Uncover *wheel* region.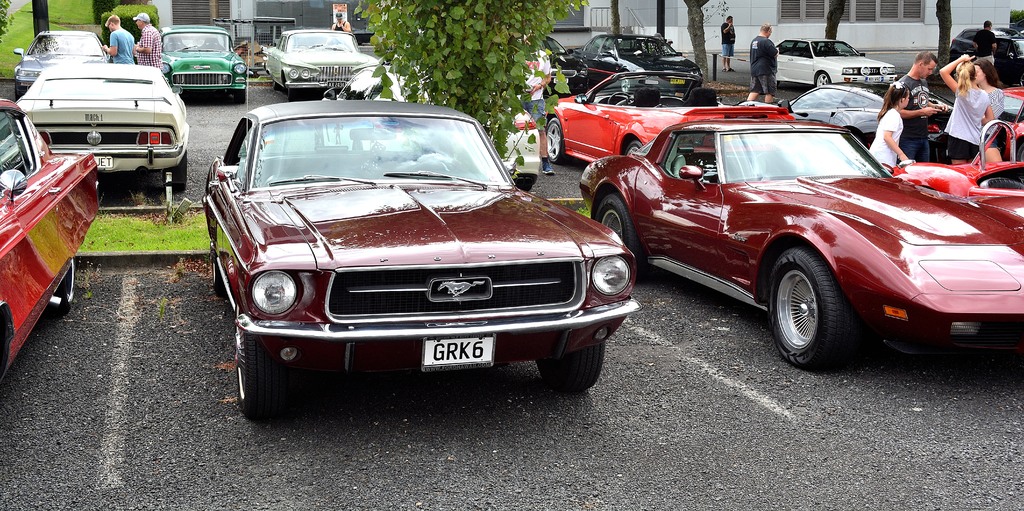
Uncovered: bbox=(531, 341, 604, 389).
